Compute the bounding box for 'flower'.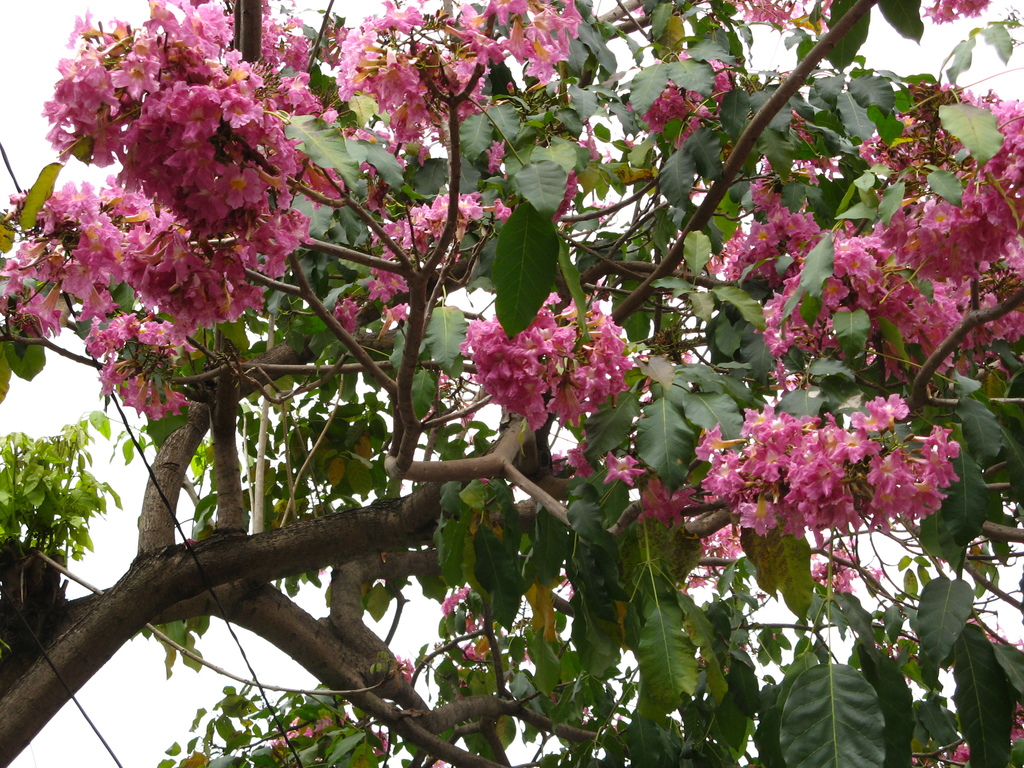
(922, 0, 988, 26).
